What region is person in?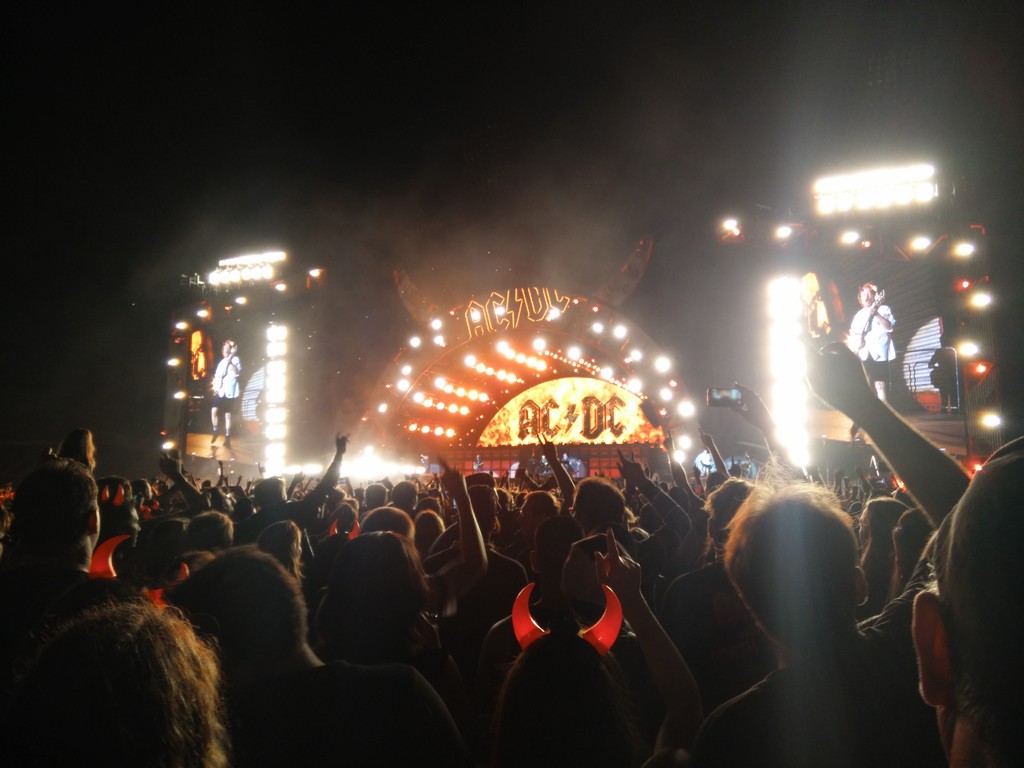
pyautogui.locateOnScreen(844, 287, 892, 401).
